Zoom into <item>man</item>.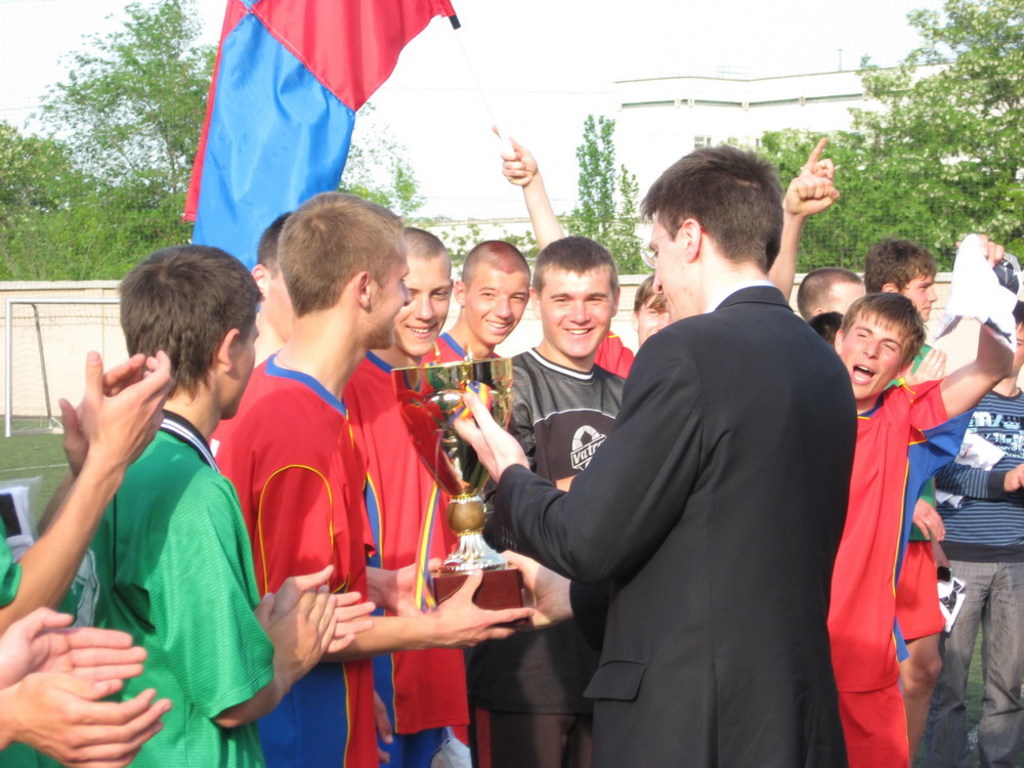
Zoom target: BBox(499, 239, 638, 752).
